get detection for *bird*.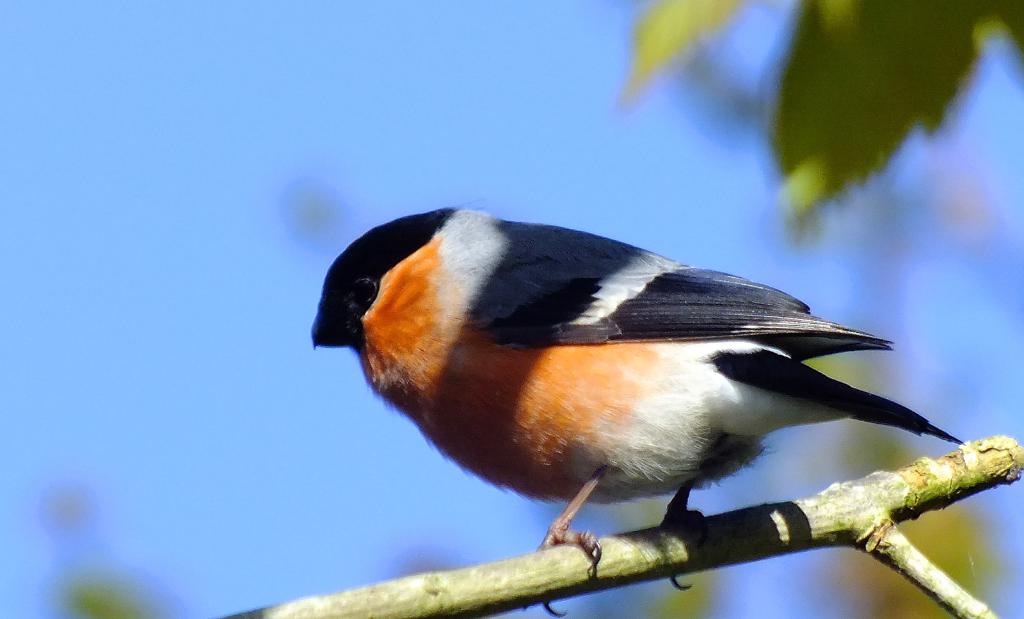
Detection: [x1=308, y1=203, x2=970, y2=618].
